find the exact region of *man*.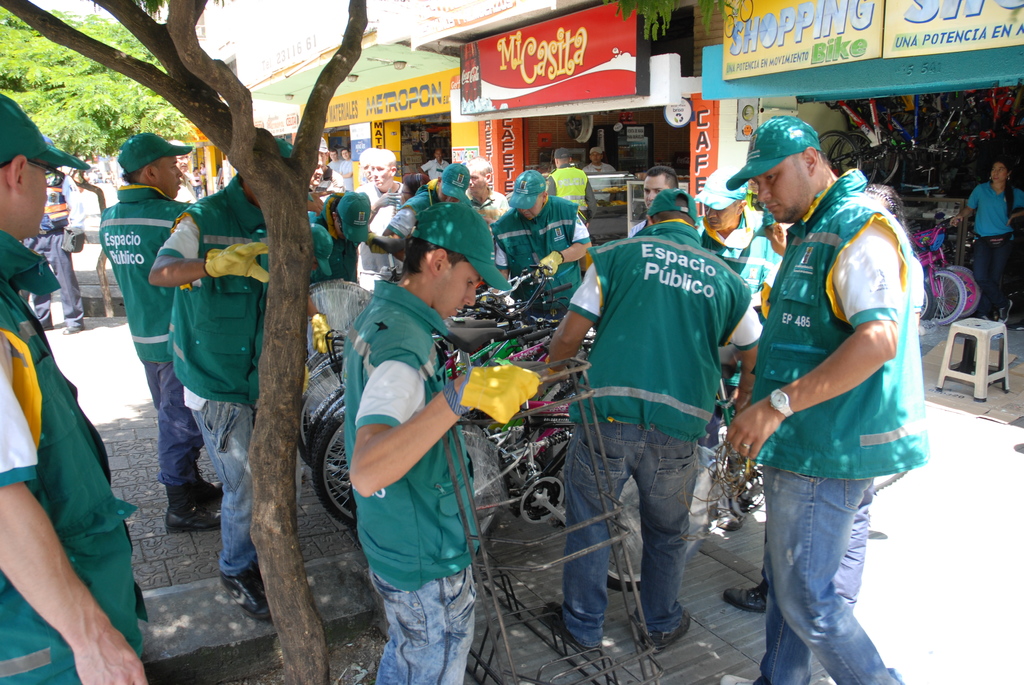
Exact region: [left=415, top=143, right=451, bottom=185].
